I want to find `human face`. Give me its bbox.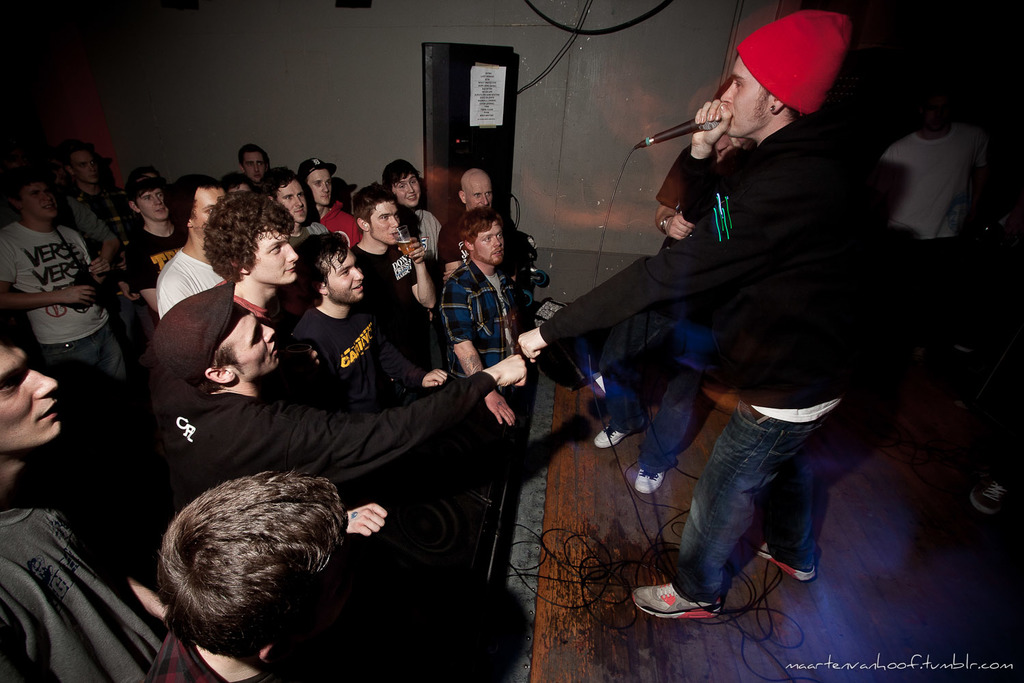
(300,169,332,205).
